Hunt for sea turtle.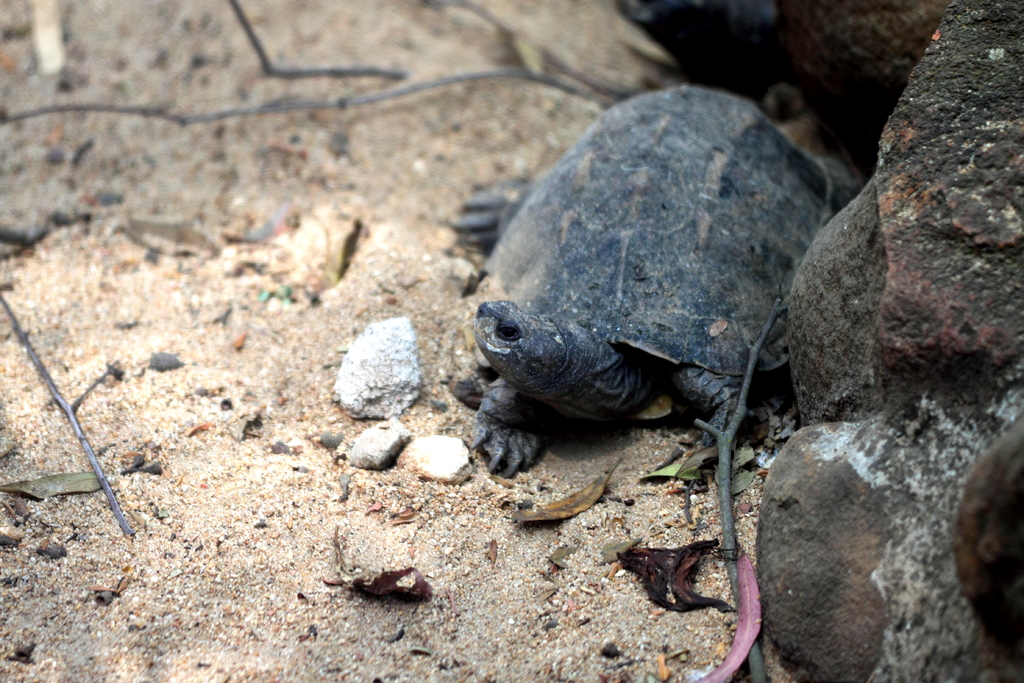
Hunted down at BBox(456, 78, 868, 483).
